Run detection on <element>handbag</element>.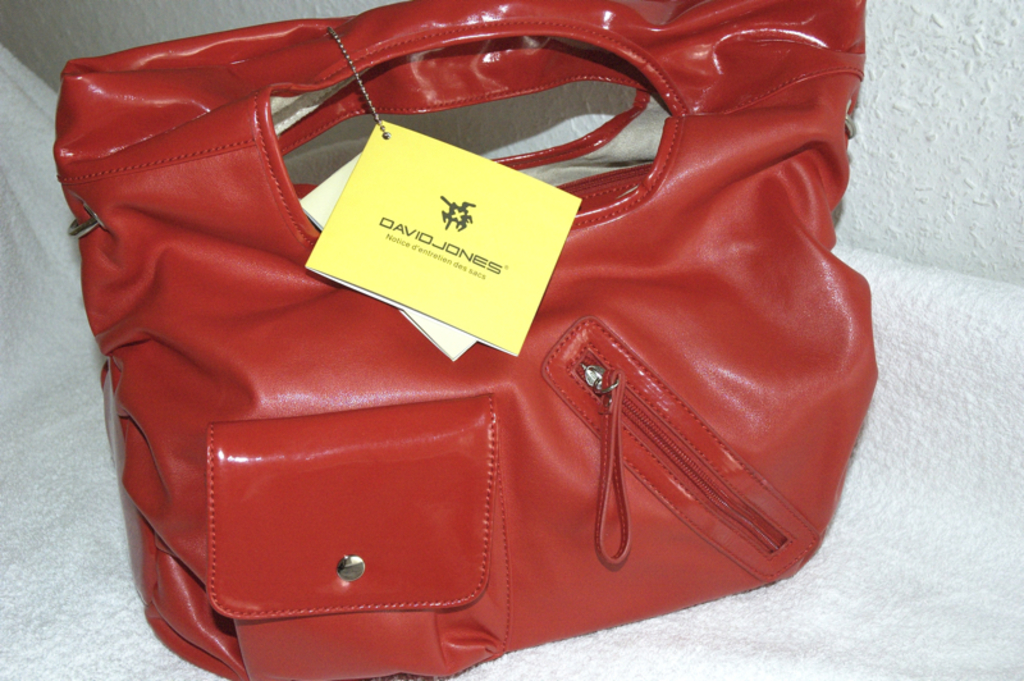
Result: x1=54, y1=0, x2=879, y2=680.
